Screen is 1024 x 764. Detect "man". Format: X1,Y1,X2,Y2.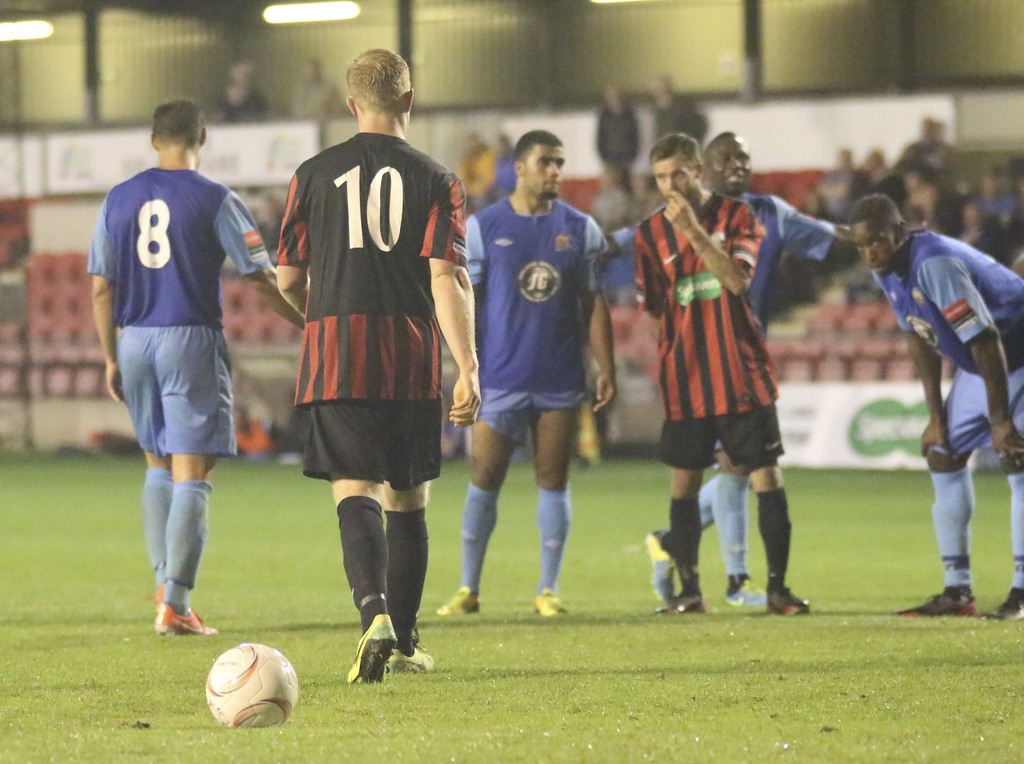
82,95,310,640.
